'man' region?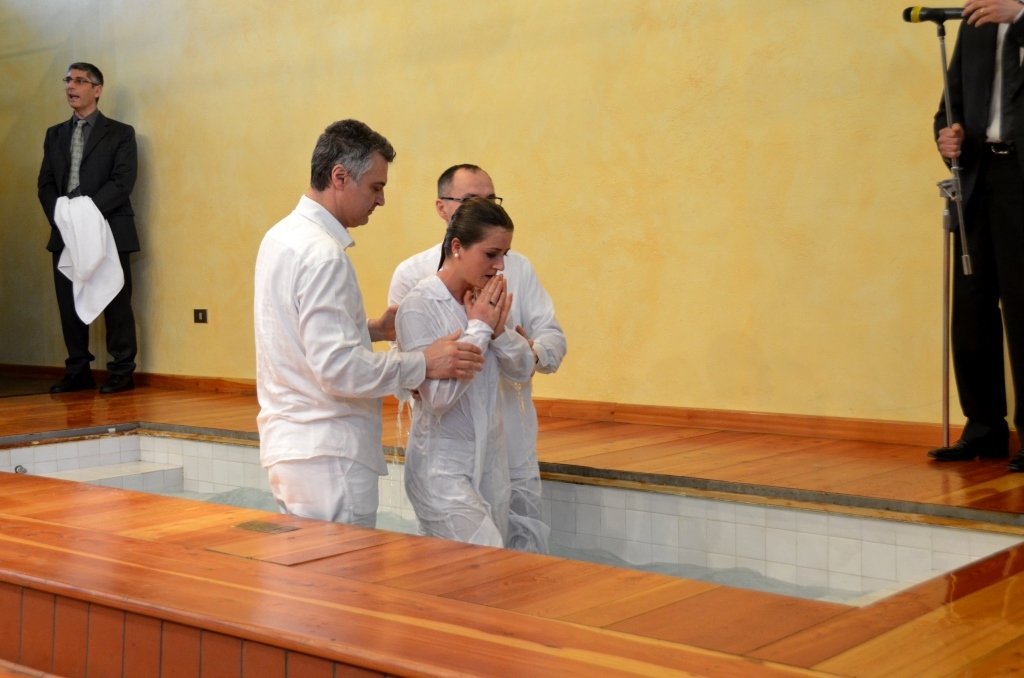
bbox=[929, 0, 1023, 463]
